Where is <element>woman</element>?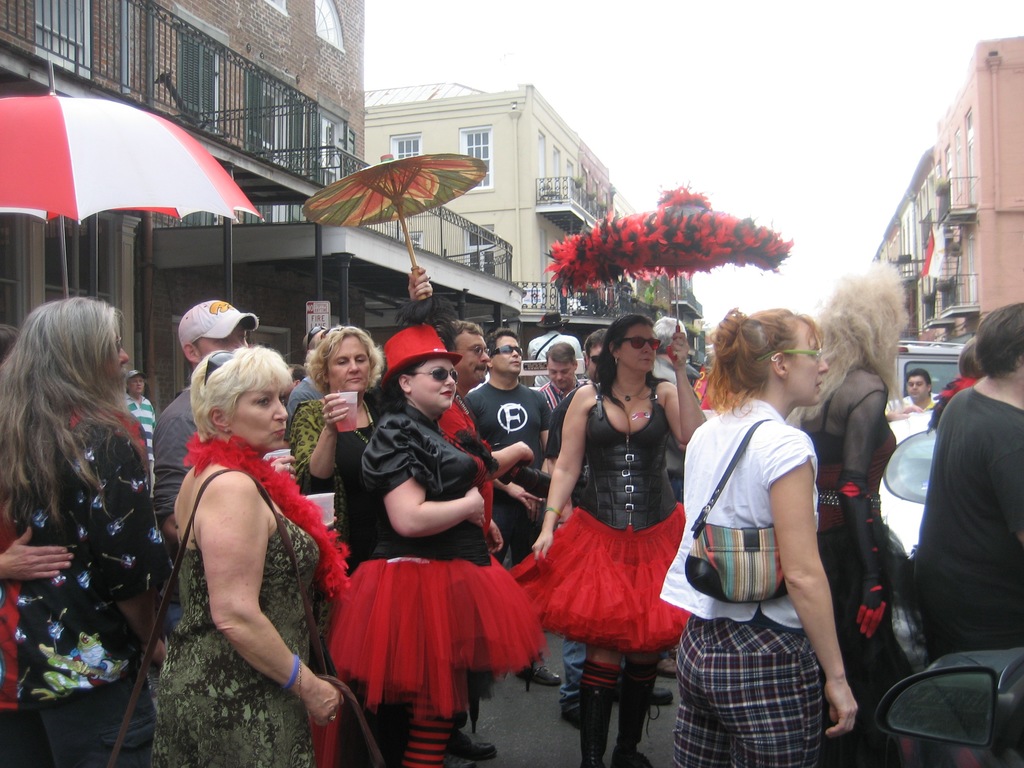
(146,319,328,760).
